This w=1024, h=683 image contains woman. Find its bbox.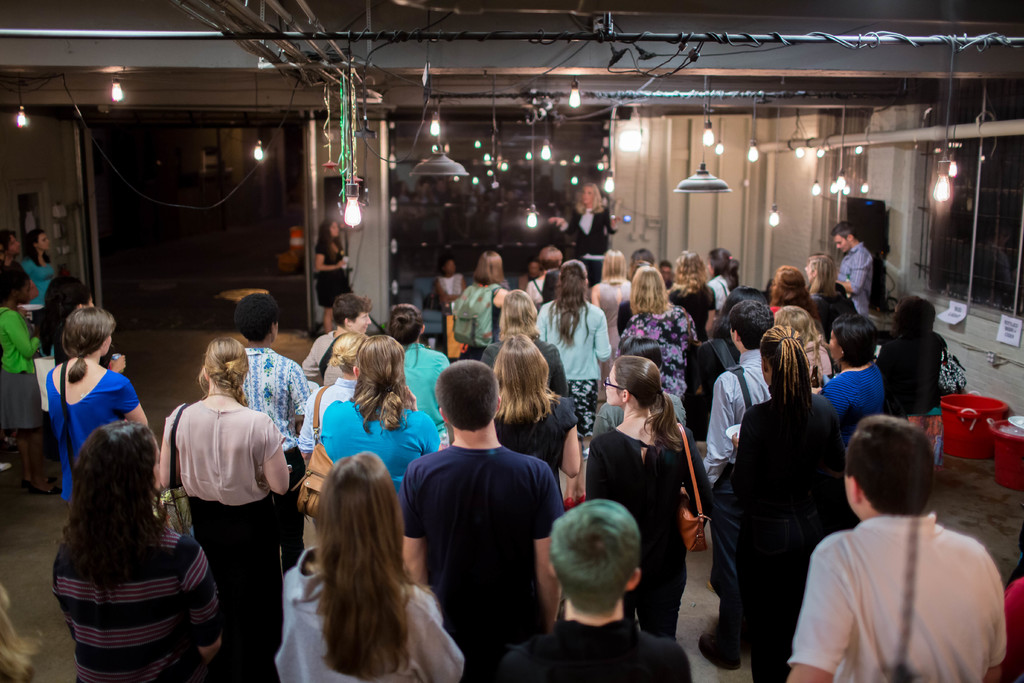
crop(311, 224, 349, 330).
